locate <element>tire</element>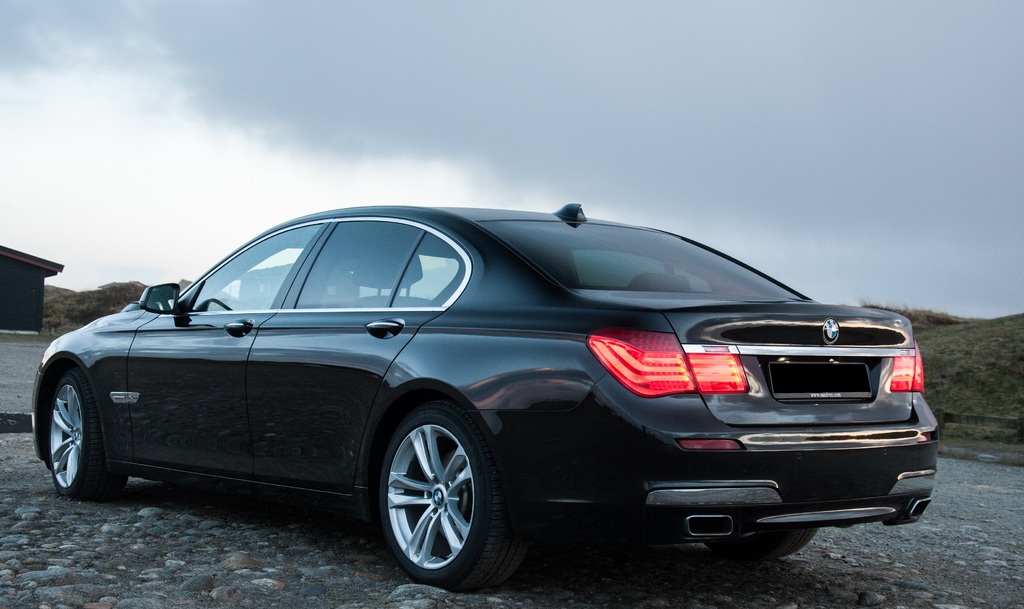
x1=50, y1=373, x2=129, y2=498
